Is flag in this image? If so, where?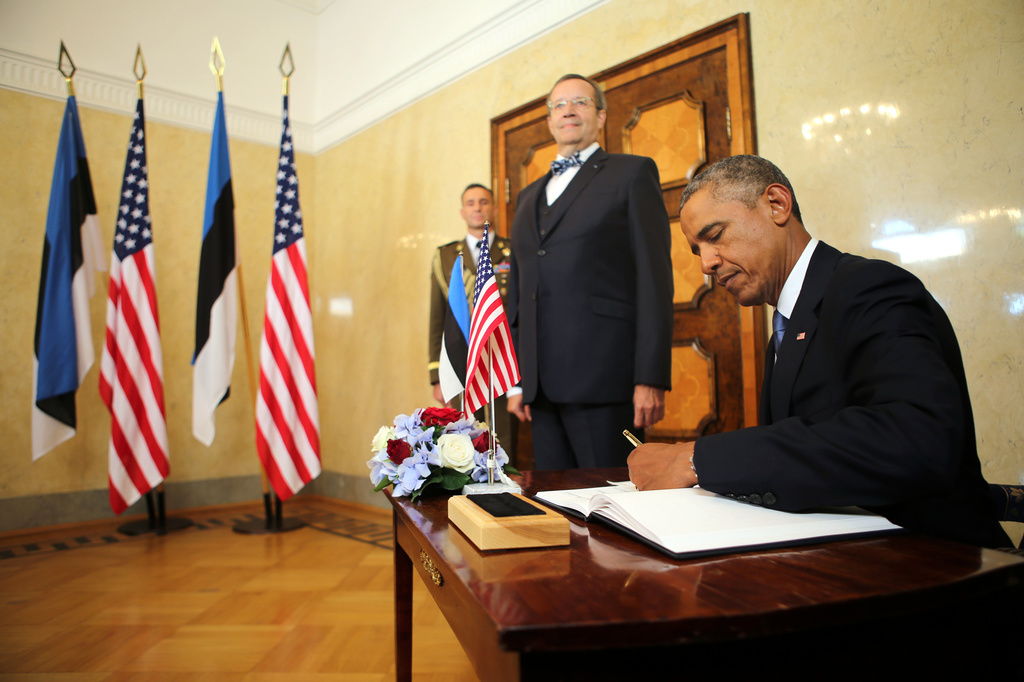
Yes, at (x1=191, y1=88, x2=243, y2=450).
